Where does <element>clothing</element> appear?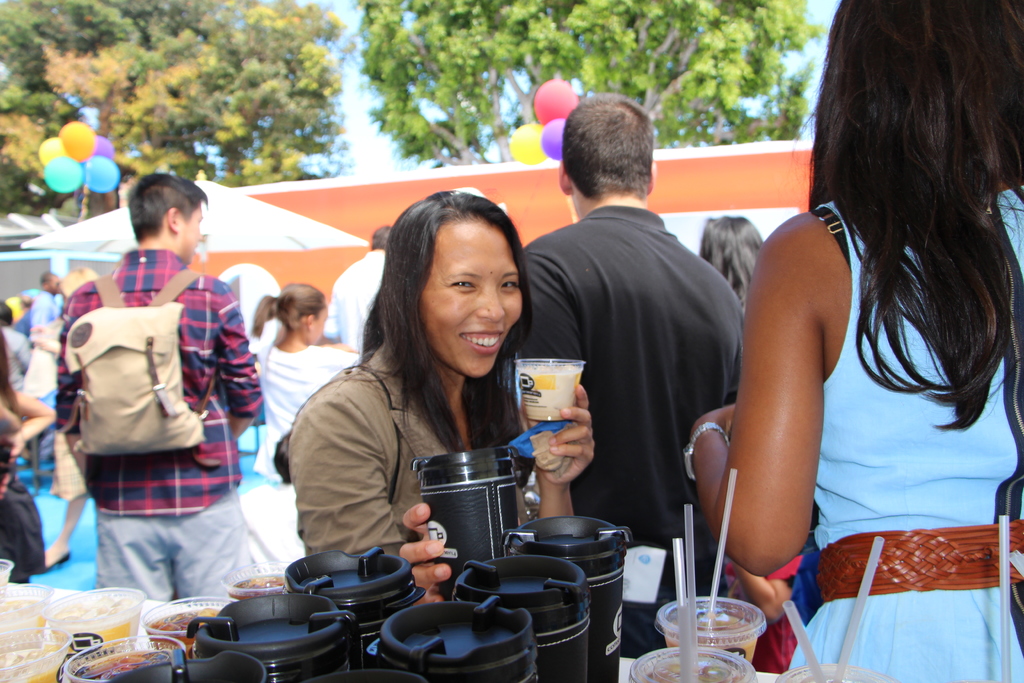
Appears at bbox=[522, 202, 740, 656].
